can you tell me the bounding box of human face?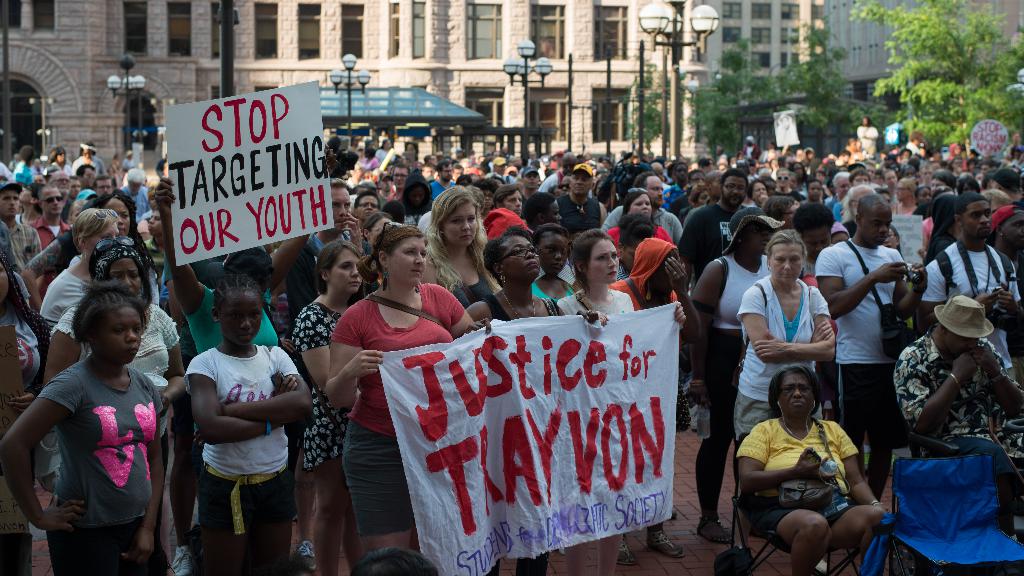
[x1=503, y1=188, x2=525, y2=220].
